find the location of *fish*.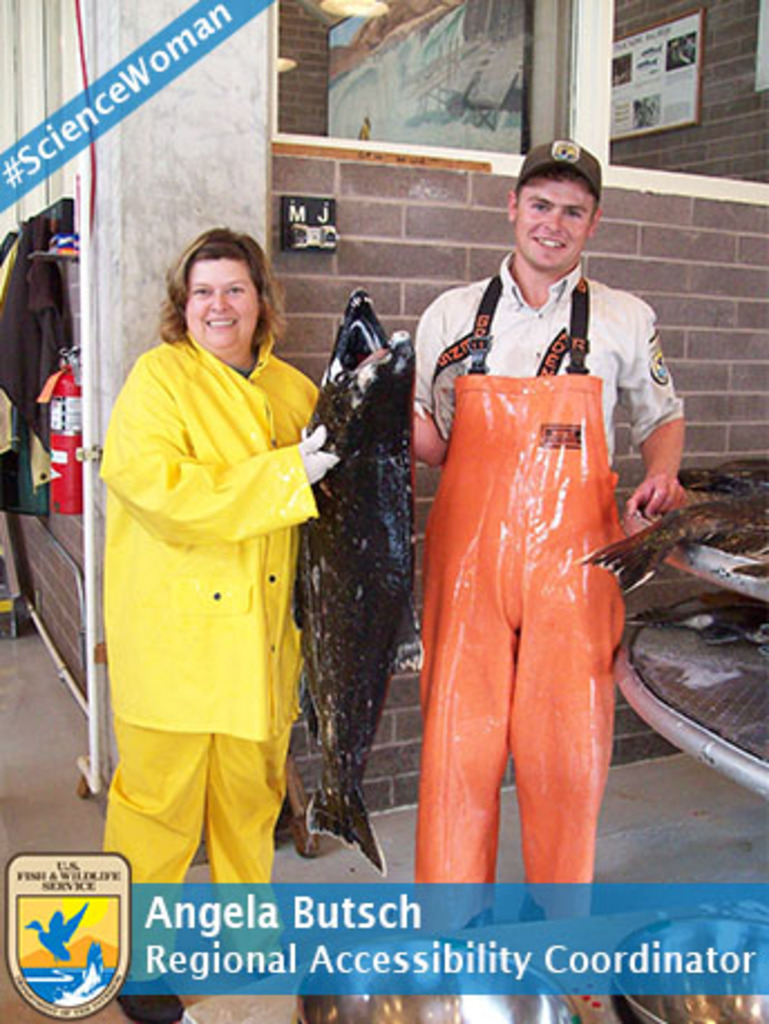
Location: bbox(288, 268, 452, 879).
